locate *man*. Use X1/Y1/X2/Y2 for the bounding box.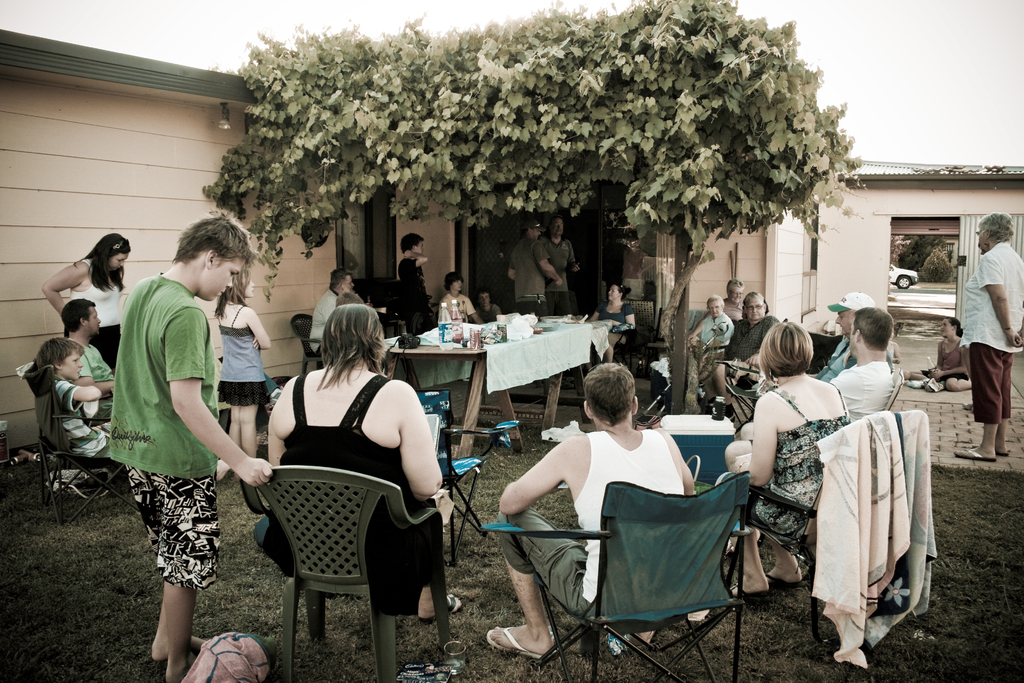
485/363/694/660.
